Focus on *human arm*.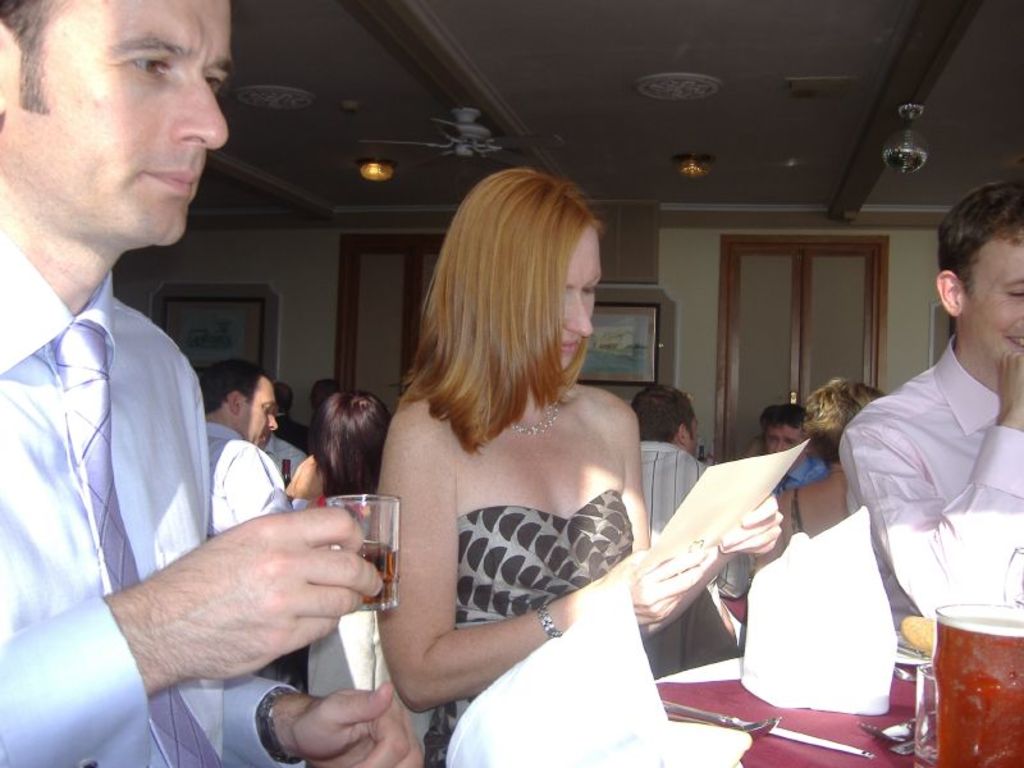
Focused at [219,435,285,521].
